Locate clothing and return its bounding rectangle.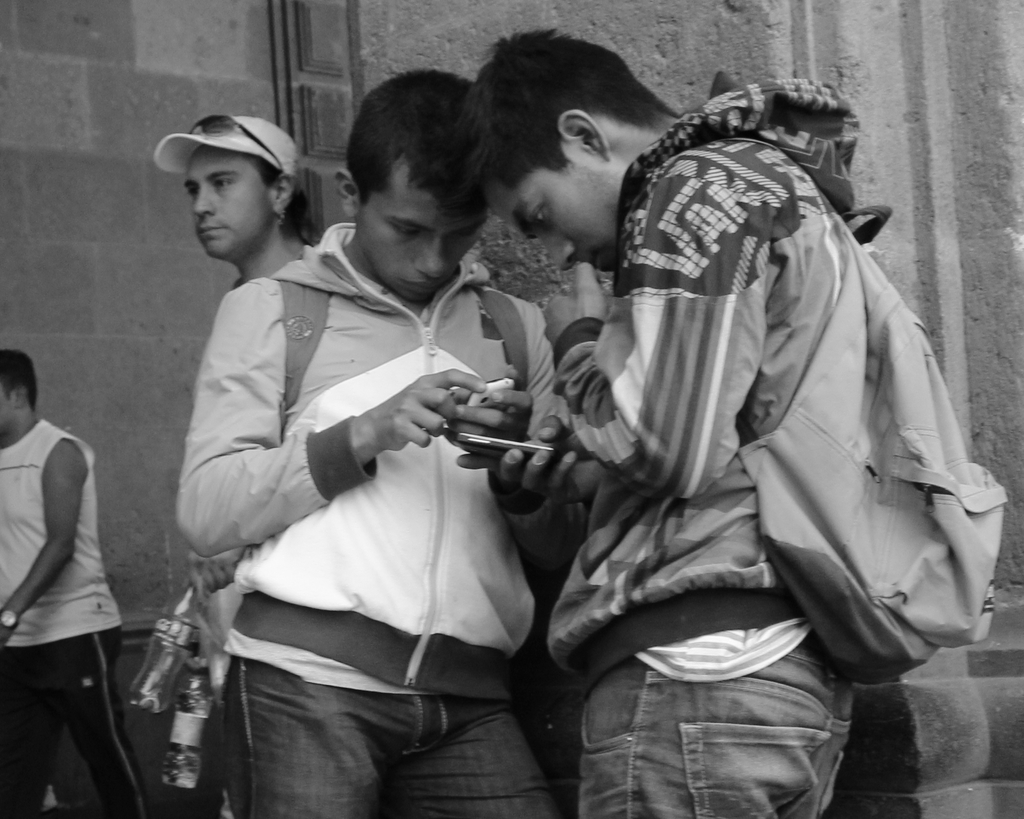
select_region(0, 414, 160, 818).
